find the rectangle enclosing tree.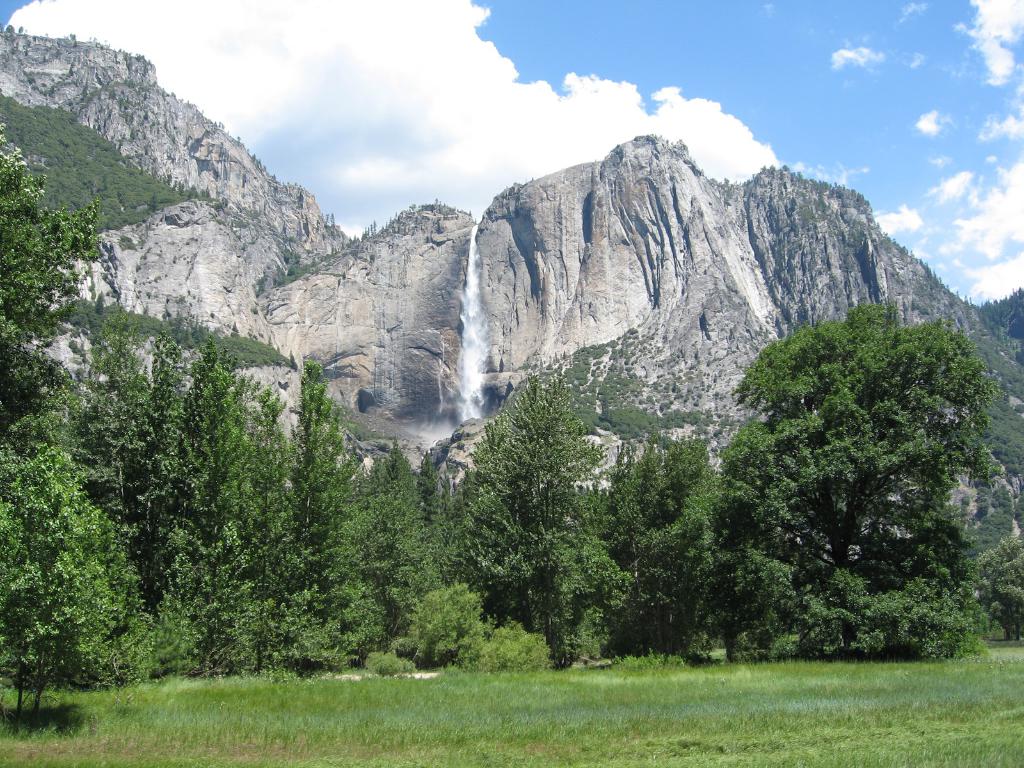
box(168, 338, 220, 561).
